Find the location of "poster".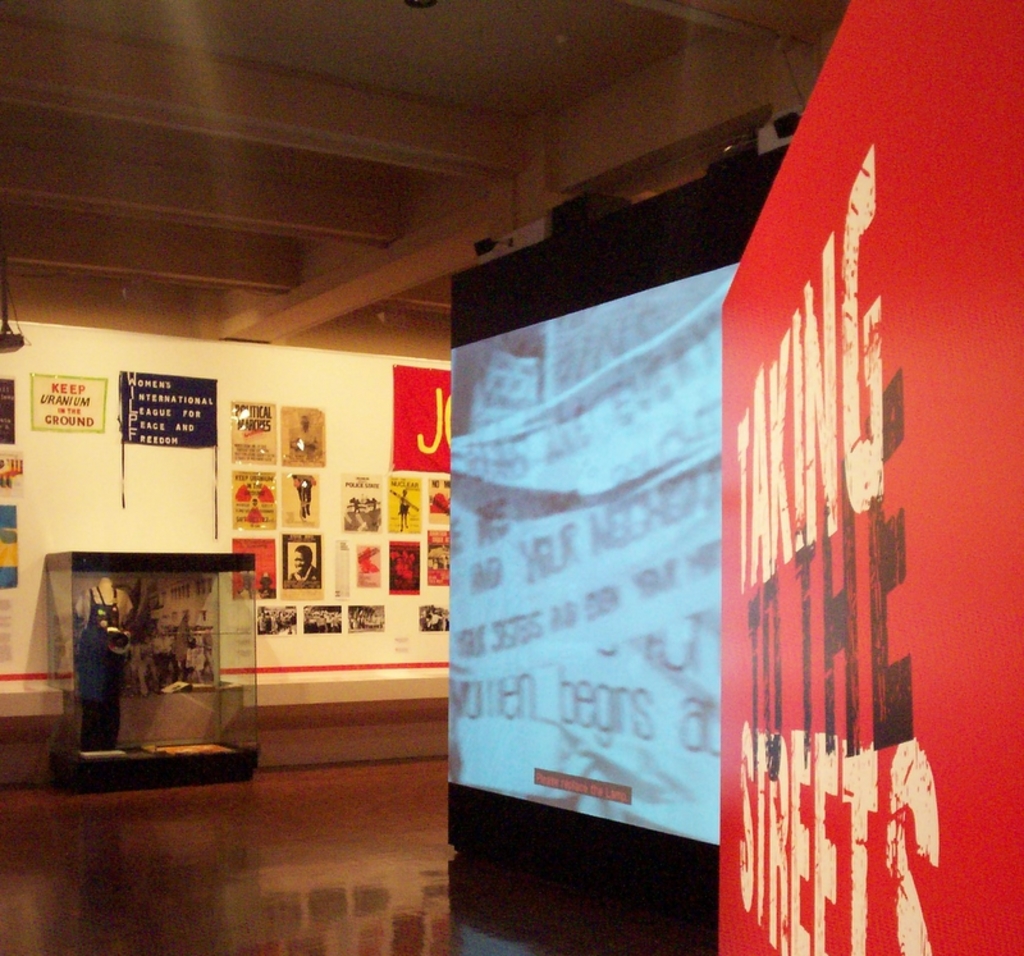
Location: <bbox>229, 468, 276, 531</bbox>.
